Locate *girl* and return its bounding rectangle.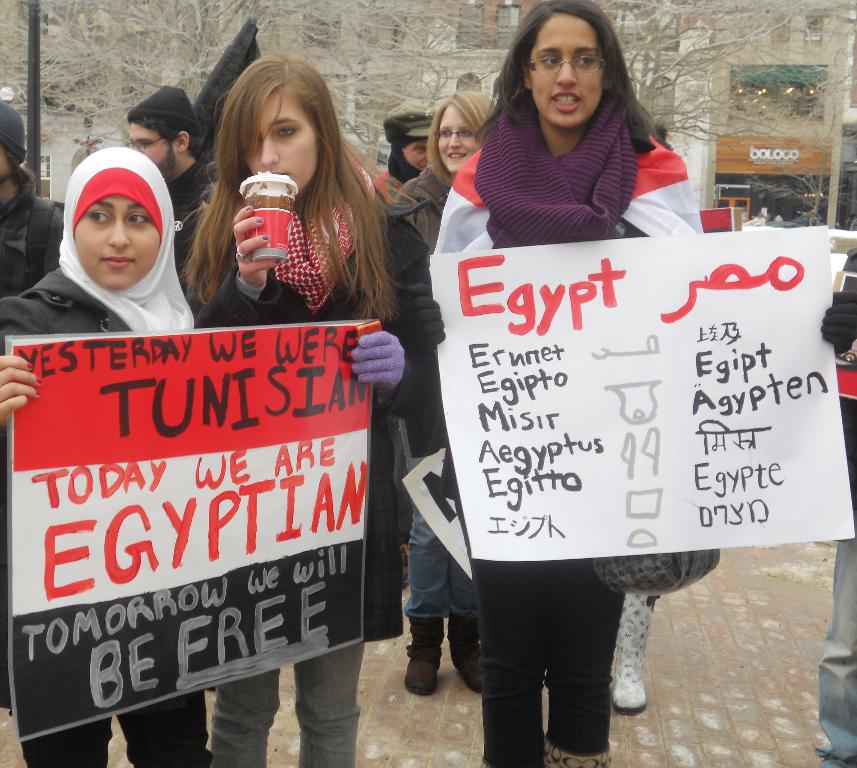
[178,49,433,767].
